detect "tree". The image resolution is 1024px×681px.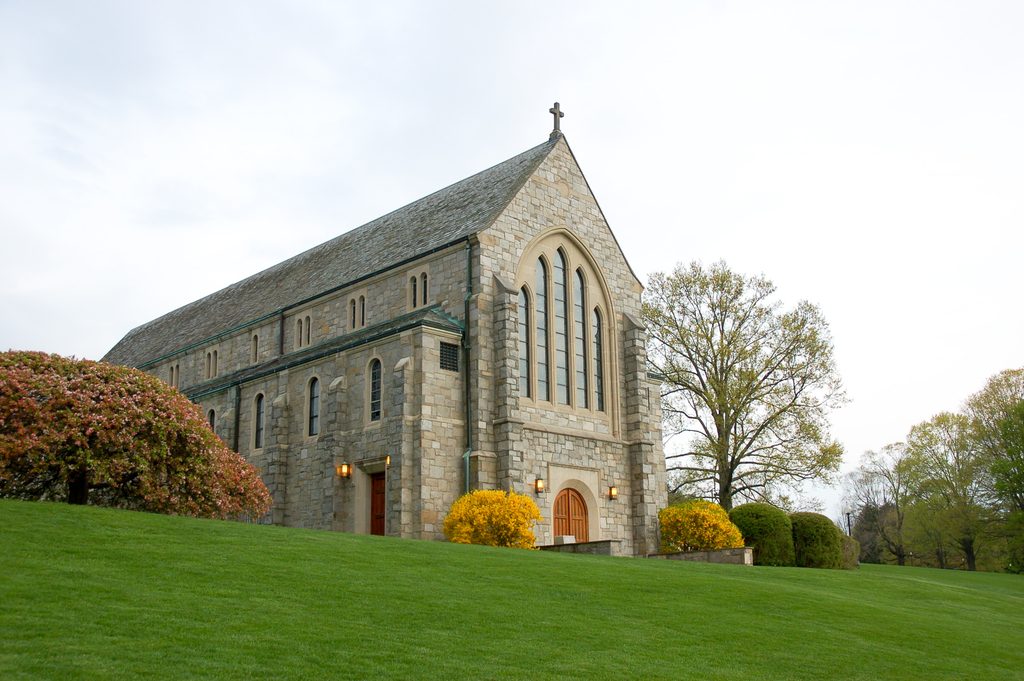
1, 347, 269, 529.
